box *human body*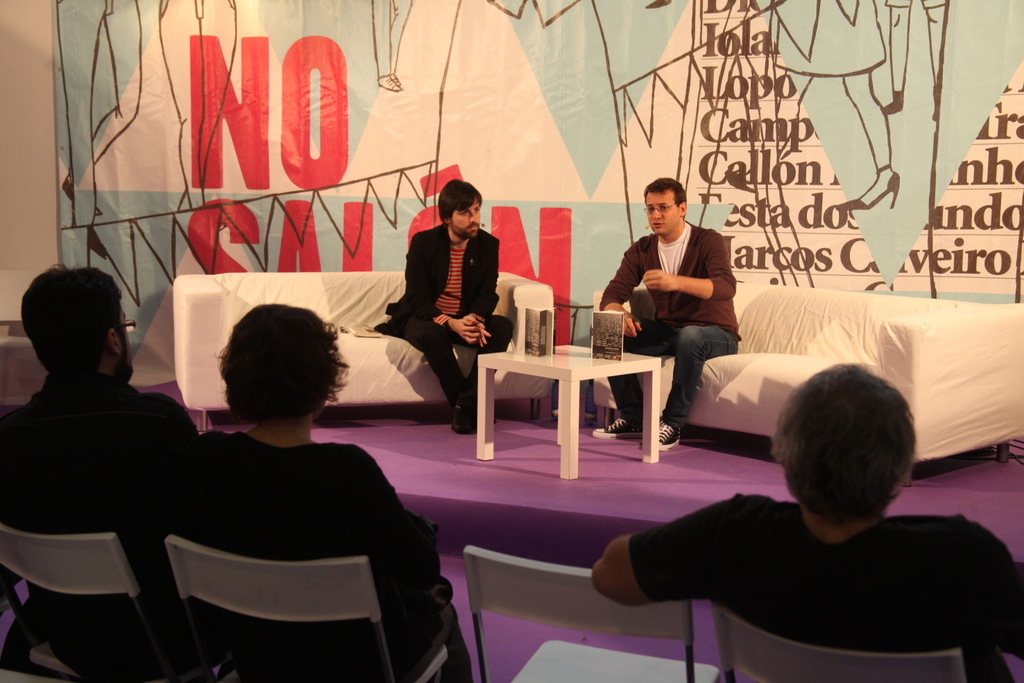
<region>395, 227, 518, 432</region>
